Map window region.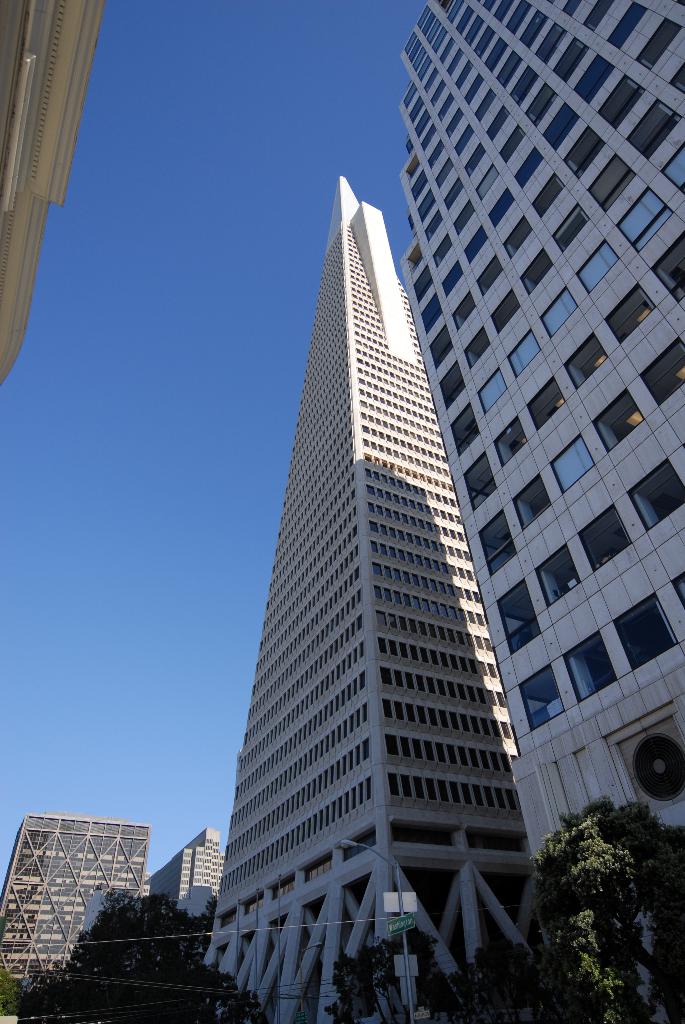
Mapped to select_region(566, 180, 603, 230).
